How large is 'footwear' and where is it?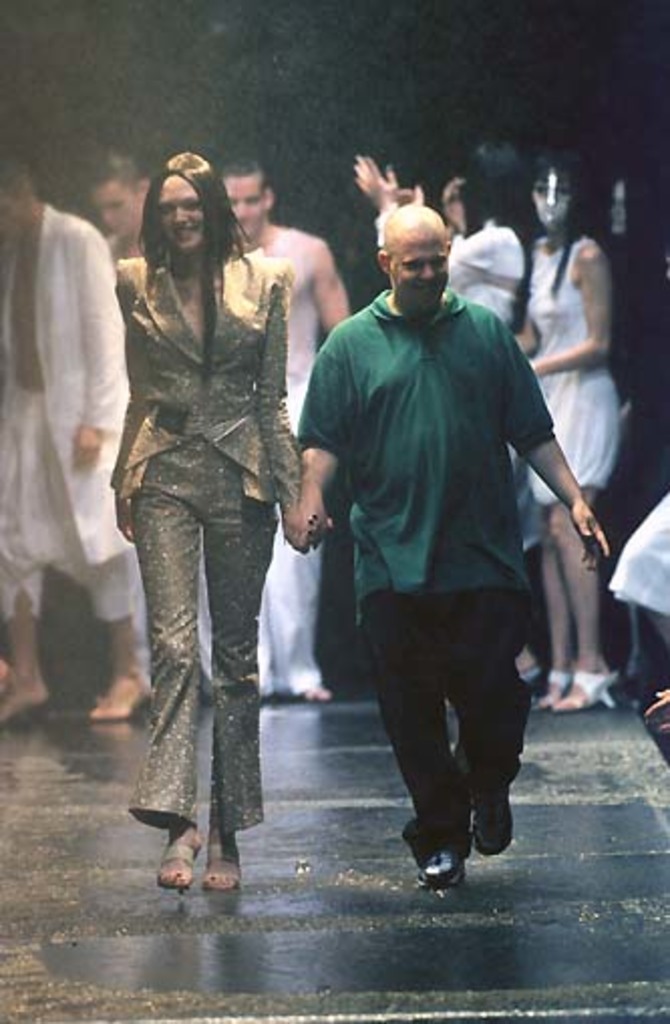
Bounding box: {"left": 412, "top": 829, "right": 485, "bottom": 899}.
